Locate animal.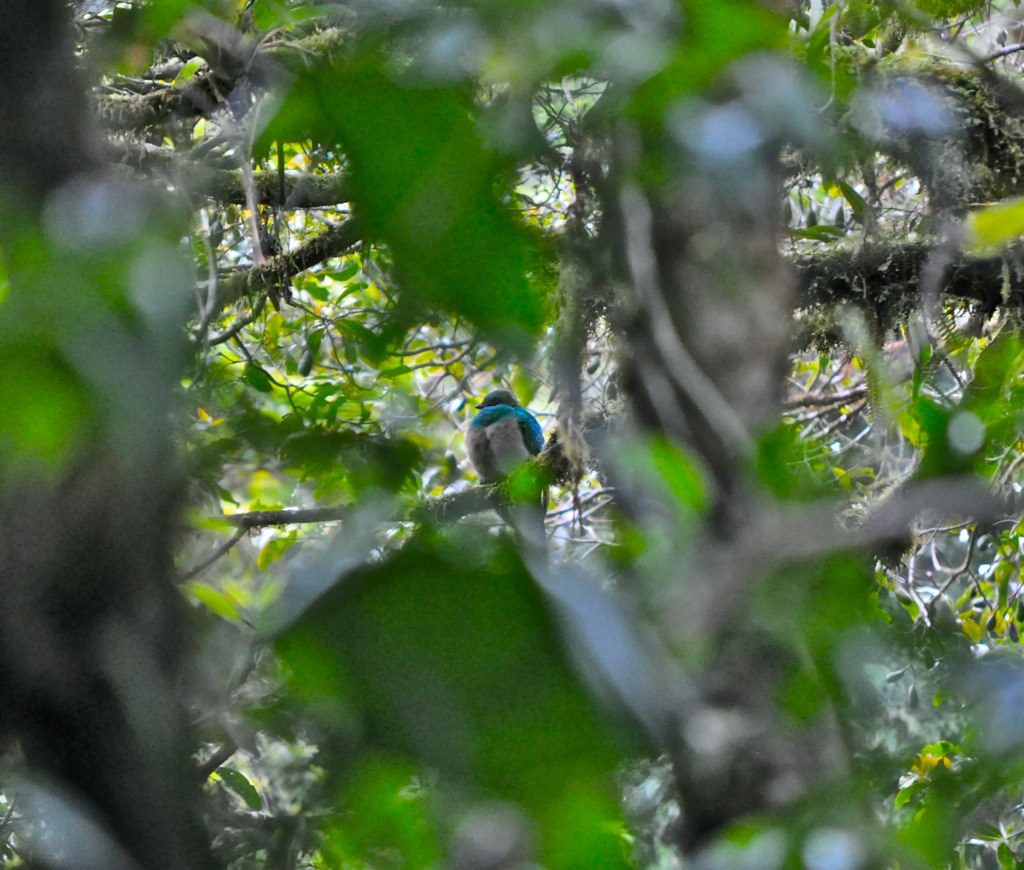
Bounding box: select_region(464, 391, 551, 560).
